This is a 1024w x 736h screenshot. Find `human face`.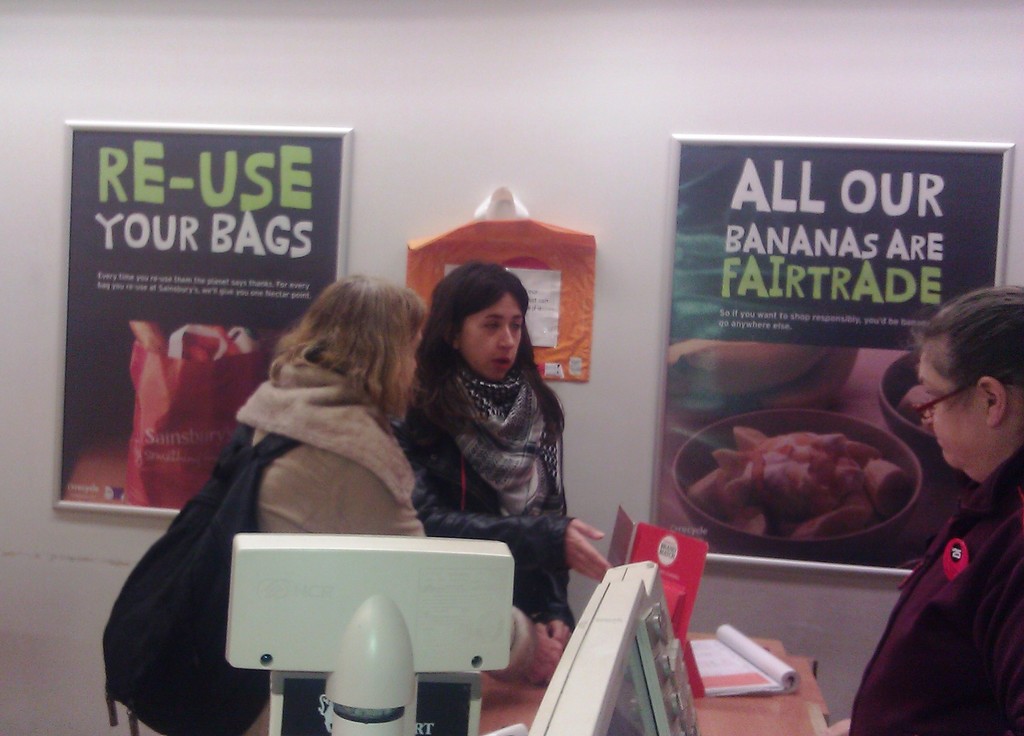
Bounding box: [x1=462, y1=293, x2=524, y2=373].
